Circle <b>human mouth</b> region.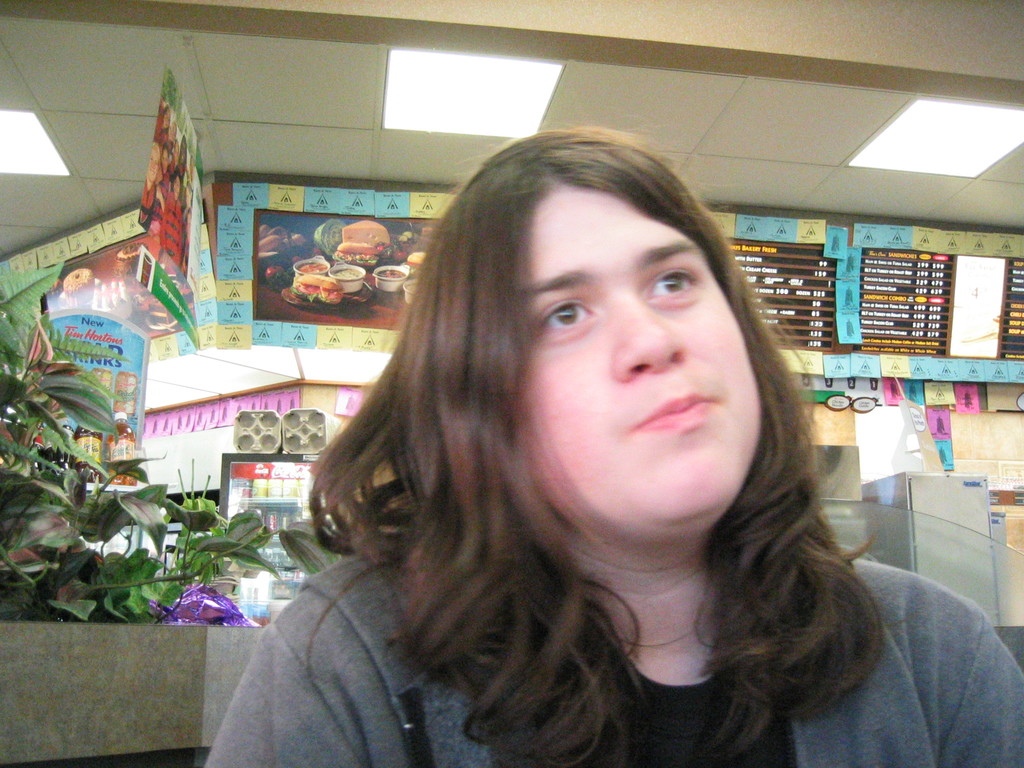
Region: x1=622, y1=385, x2=724, y2=432.
